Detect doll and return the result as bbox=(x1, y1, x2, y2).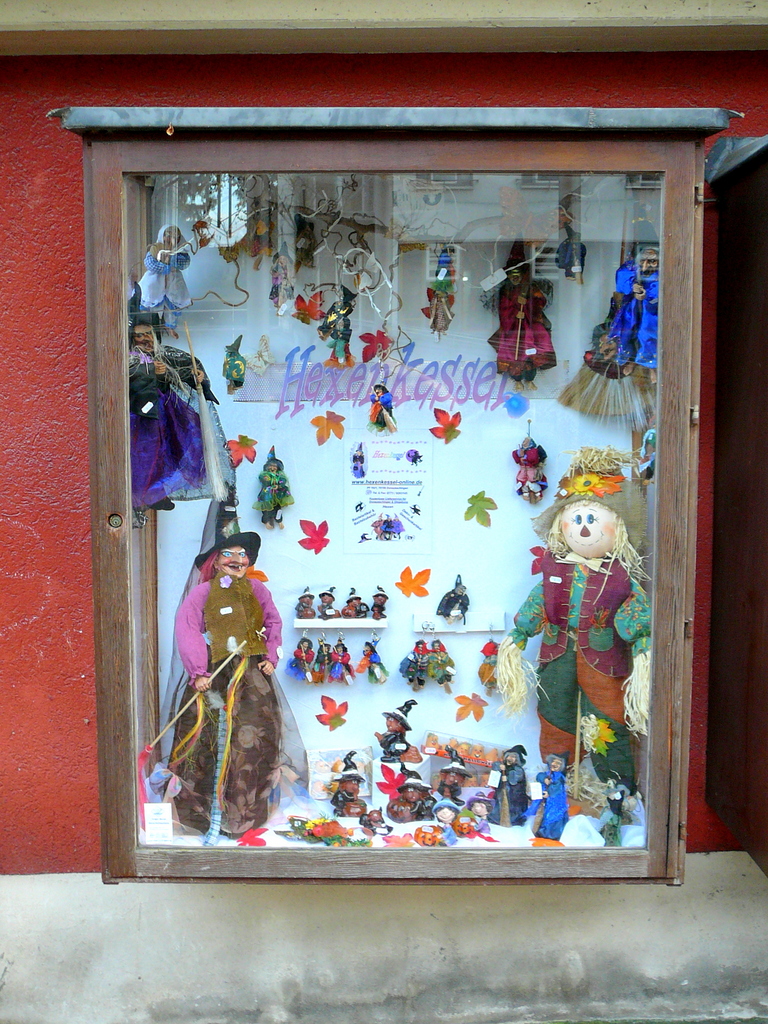
bbox=(317, 640, 332, 682).
